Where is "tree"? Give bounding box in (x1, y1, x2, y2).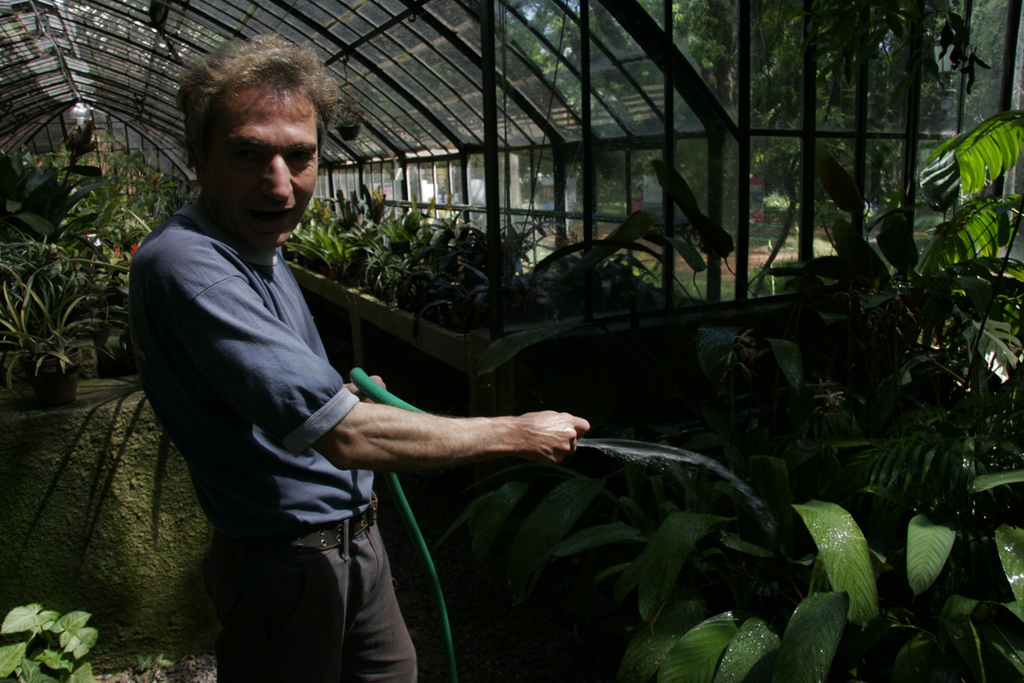
(642, 0, 957, 266).
